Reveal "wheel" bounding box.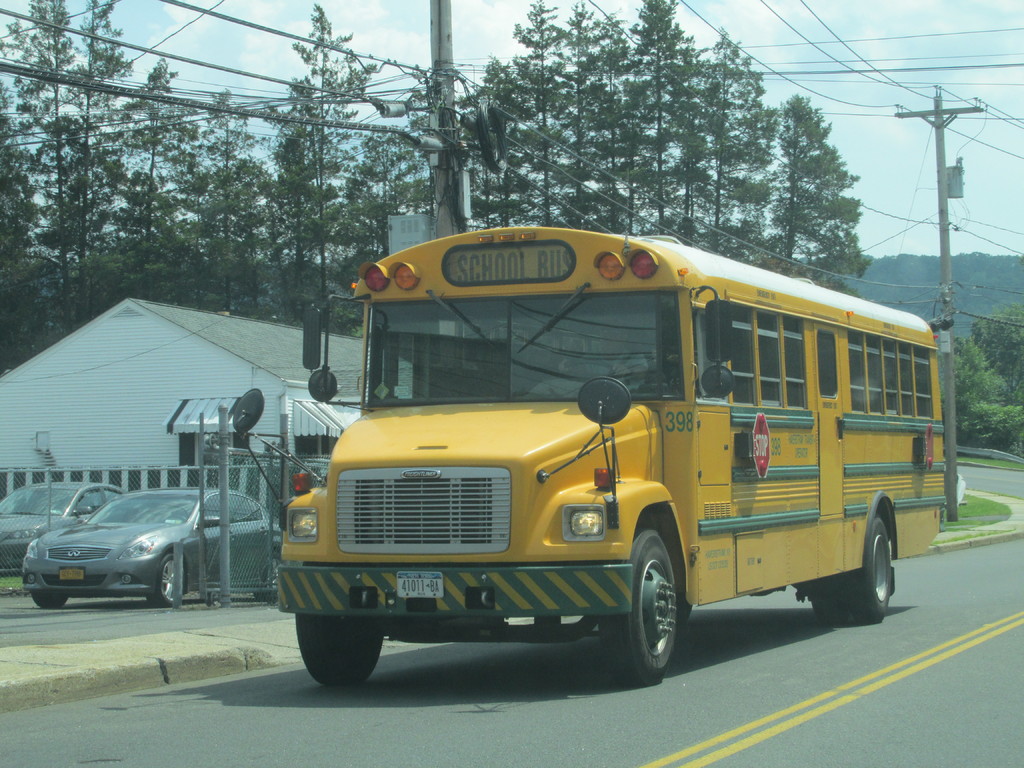
Revealed: 808 577 847 622.
